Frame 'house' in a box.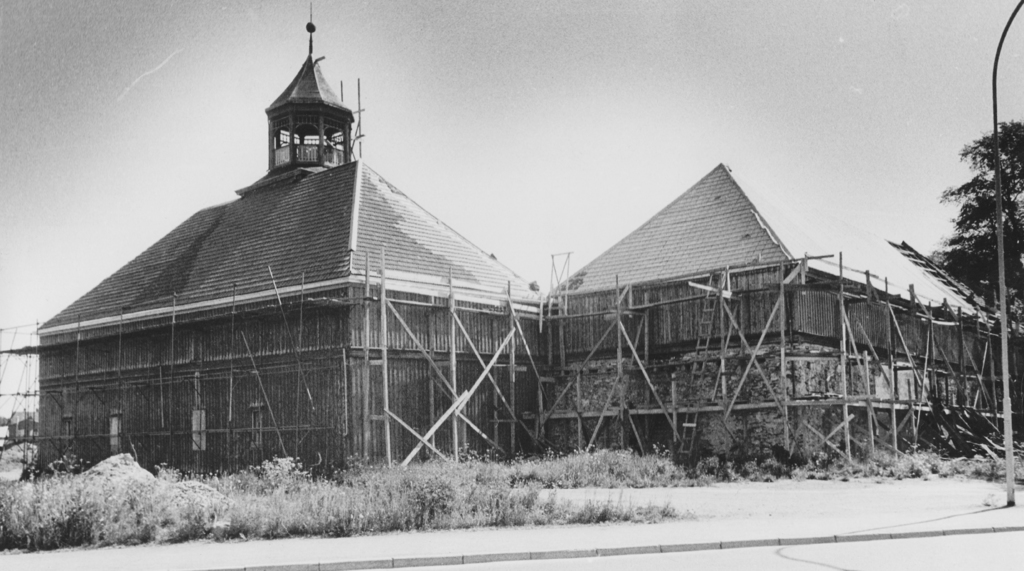
Rect(530, 163, 1007, 461).
